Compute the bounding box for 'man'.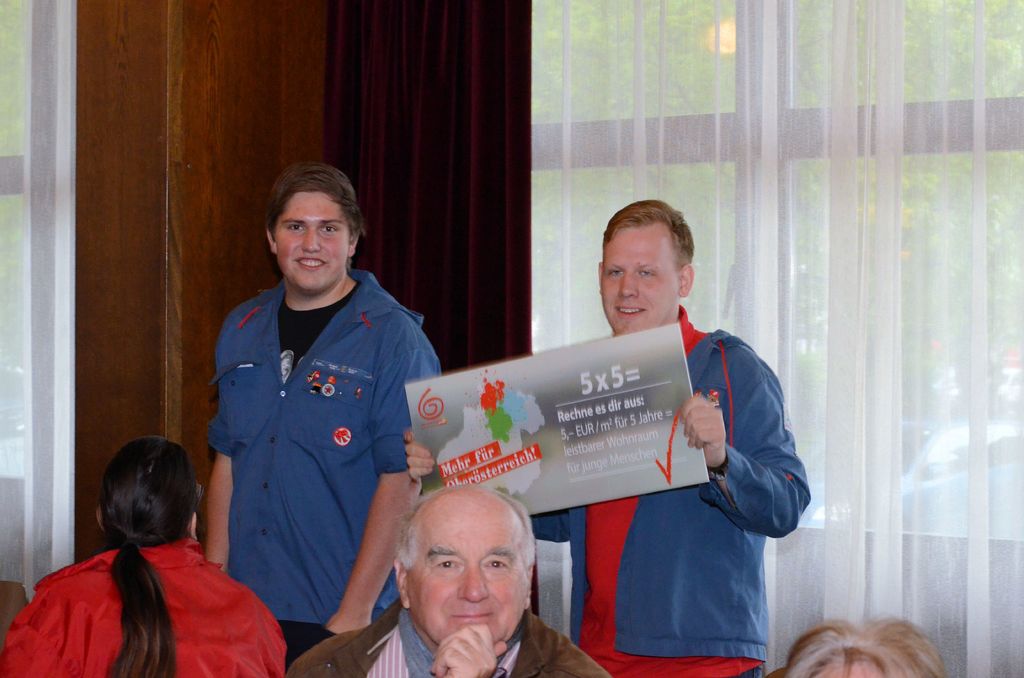
rect(202, 133, 424, 666).
